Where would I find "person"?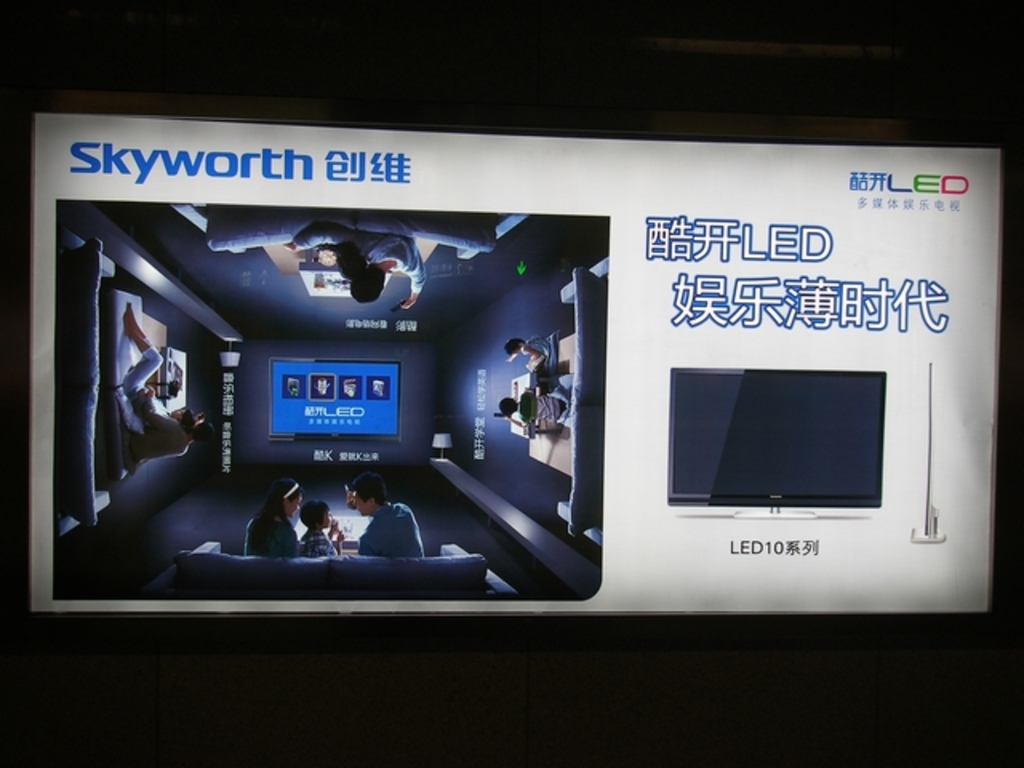
At rect(283, 216, 426, 312).
